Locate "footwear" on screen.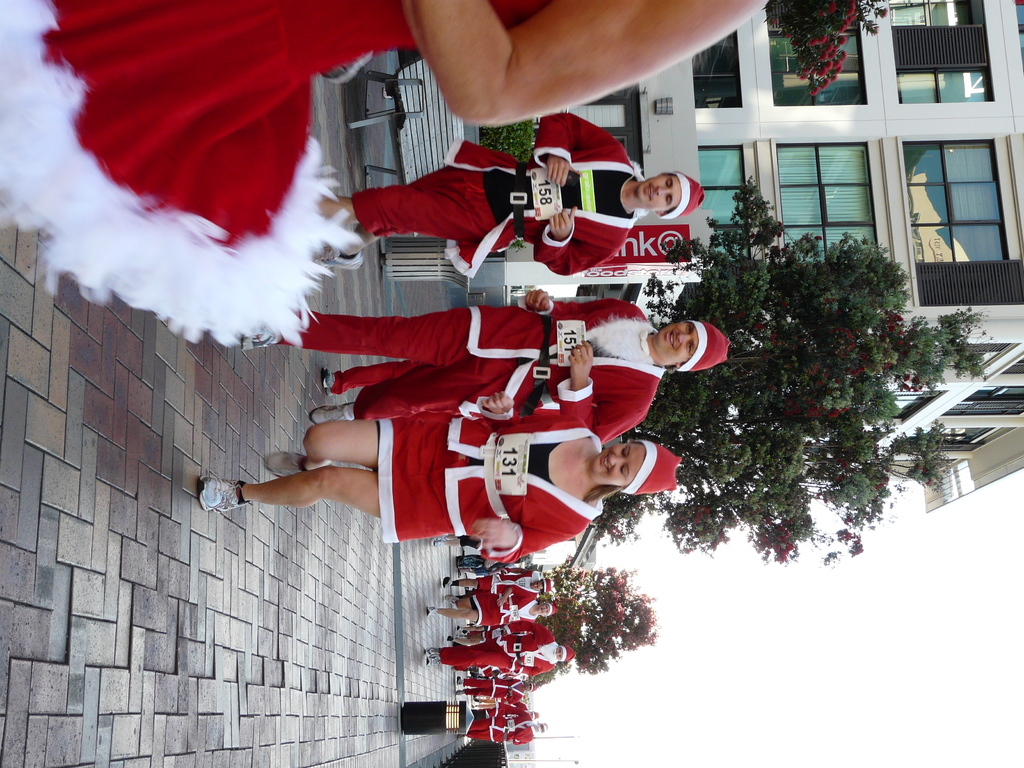
On screen at 442 576 452 589.
